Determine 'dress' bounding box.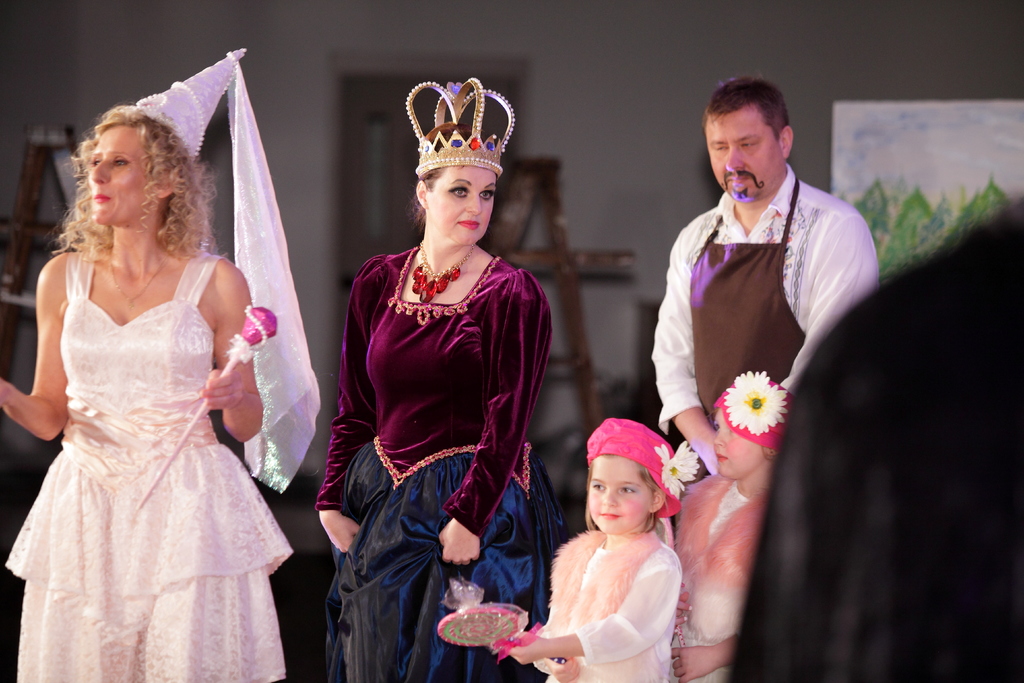
Determined: <box>306,238,579,682</box>.
